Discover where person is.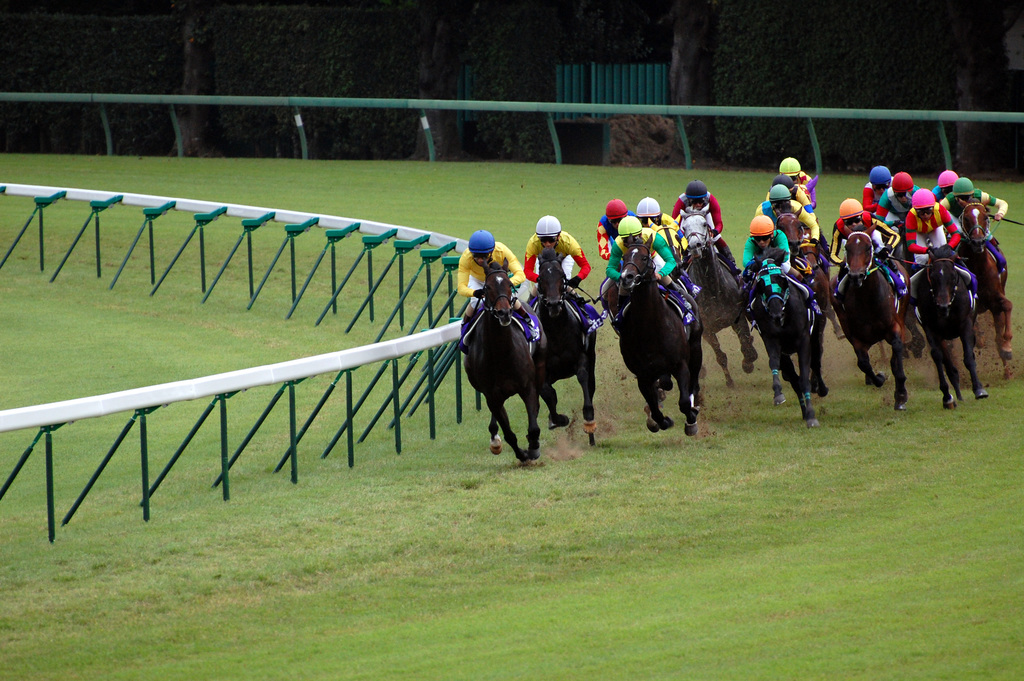
Discovered at BBox(522, 217, 589, 303).
